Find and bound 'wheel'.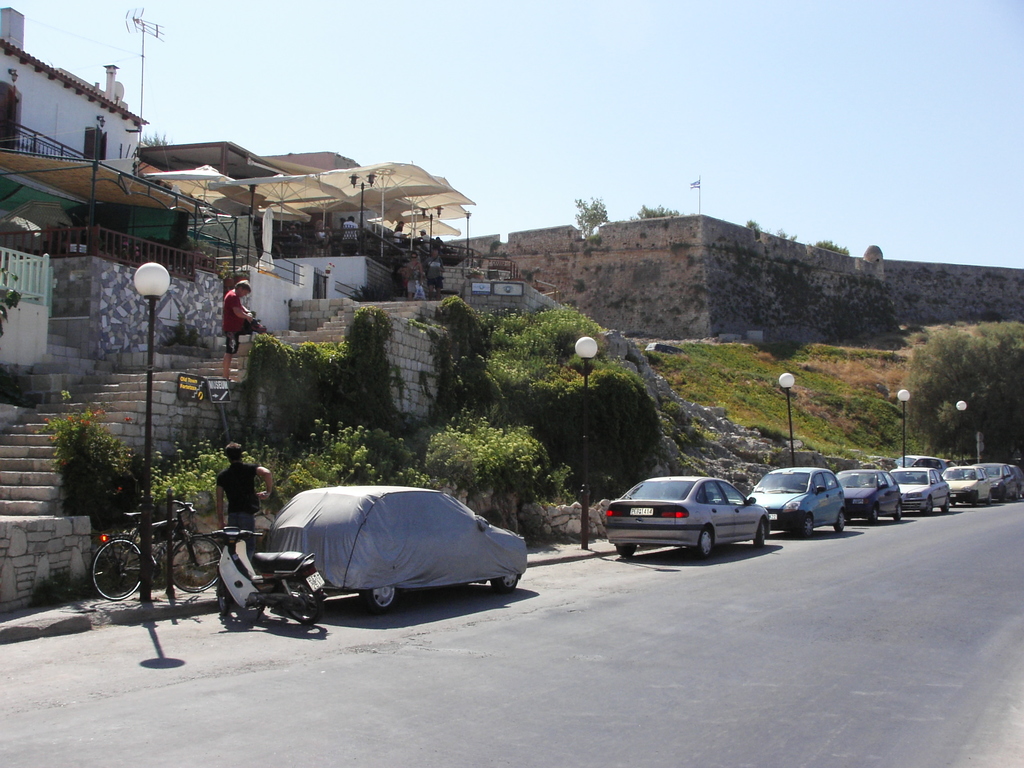
Bound: box(948, 500, 952, 516).
